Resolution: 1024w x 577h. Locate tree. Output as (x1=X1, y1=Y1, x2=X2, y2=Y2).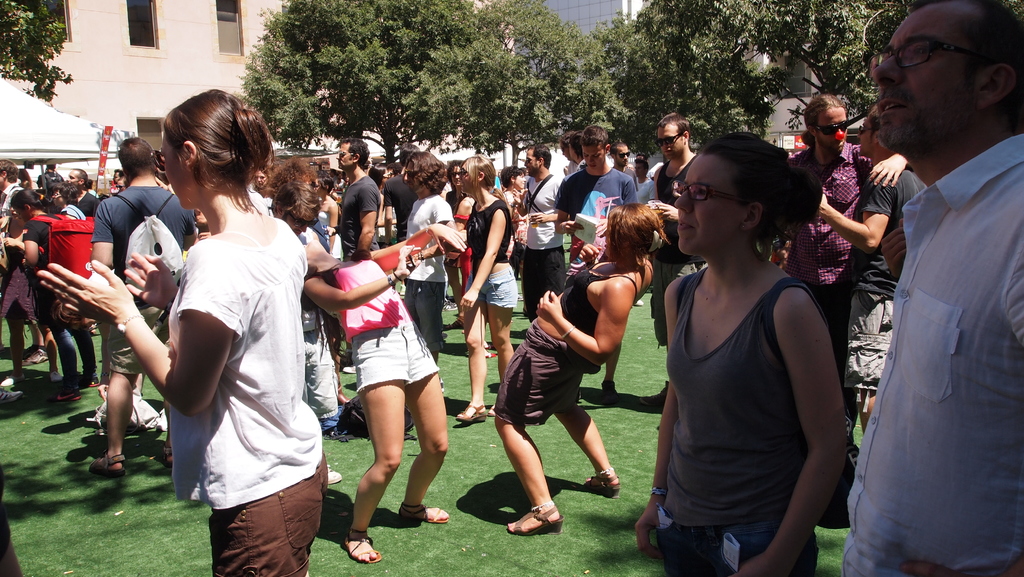
(x1=472, y1=0, x2=629, y2=145).
